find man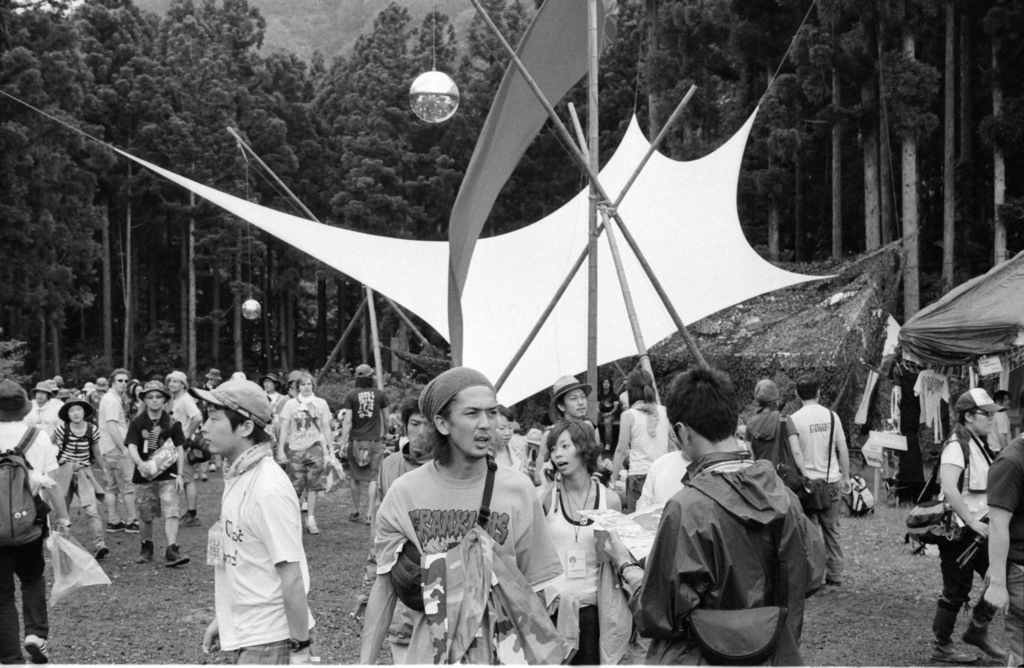
region(921, 390, 1005, 667)
